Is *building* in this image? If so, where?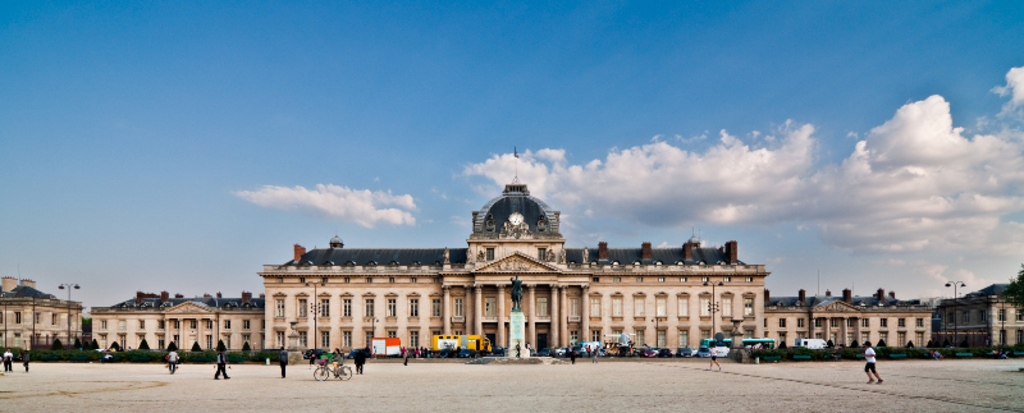
Yes, at 256:171:767:352.
